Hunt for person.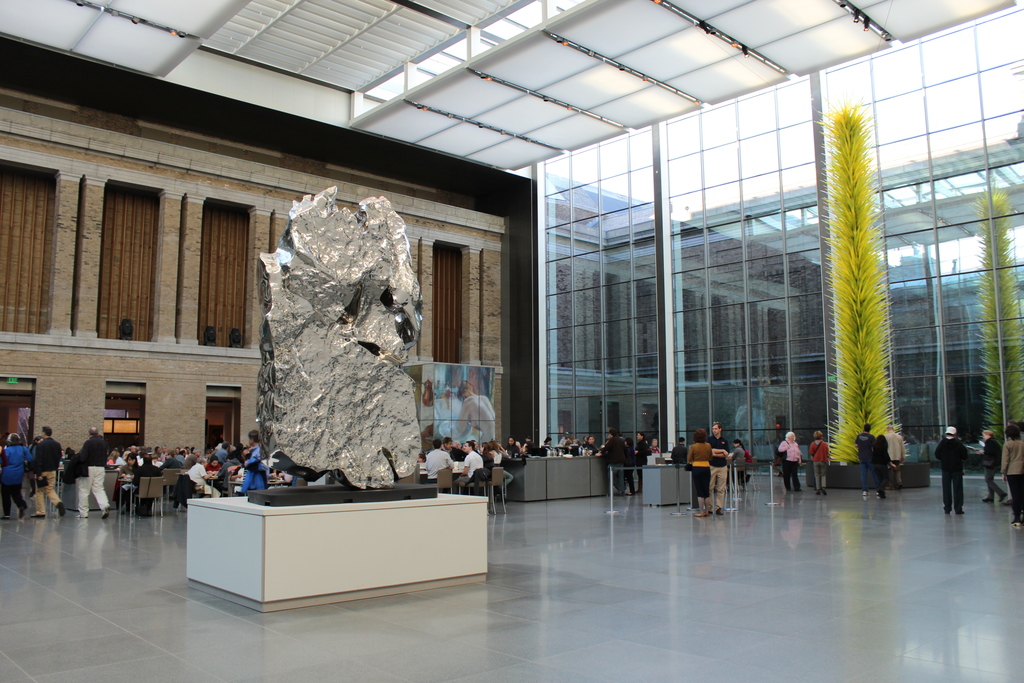
Hunted down at locate(698, 432, 753, 504).
